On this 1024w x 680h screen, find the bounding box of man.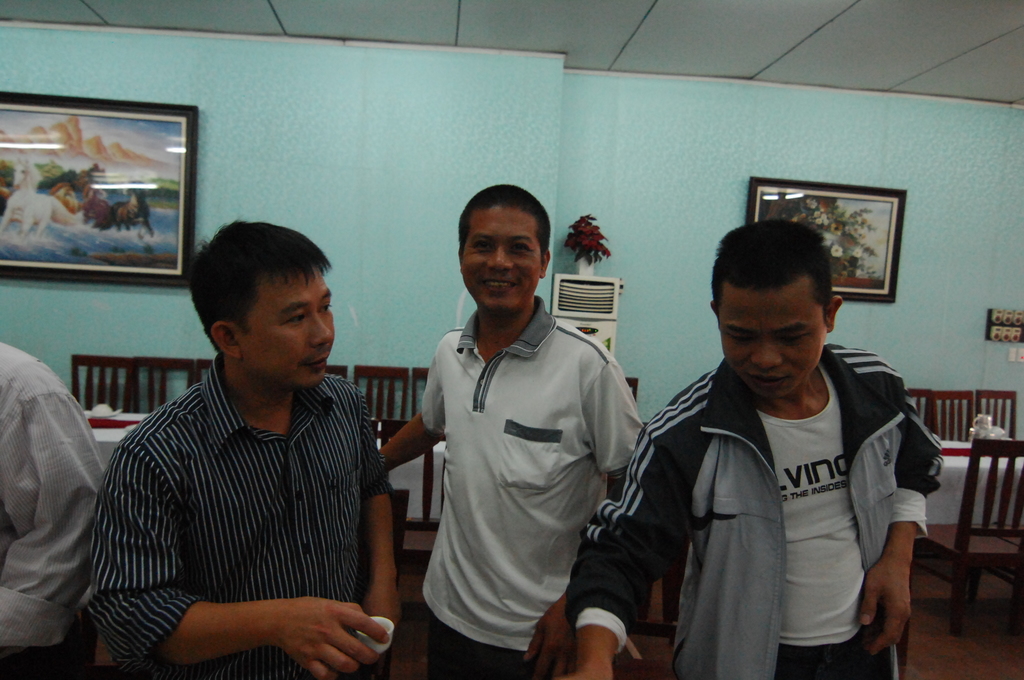
Bounding box: (left=375, top=181, right=646, bottom=679).
